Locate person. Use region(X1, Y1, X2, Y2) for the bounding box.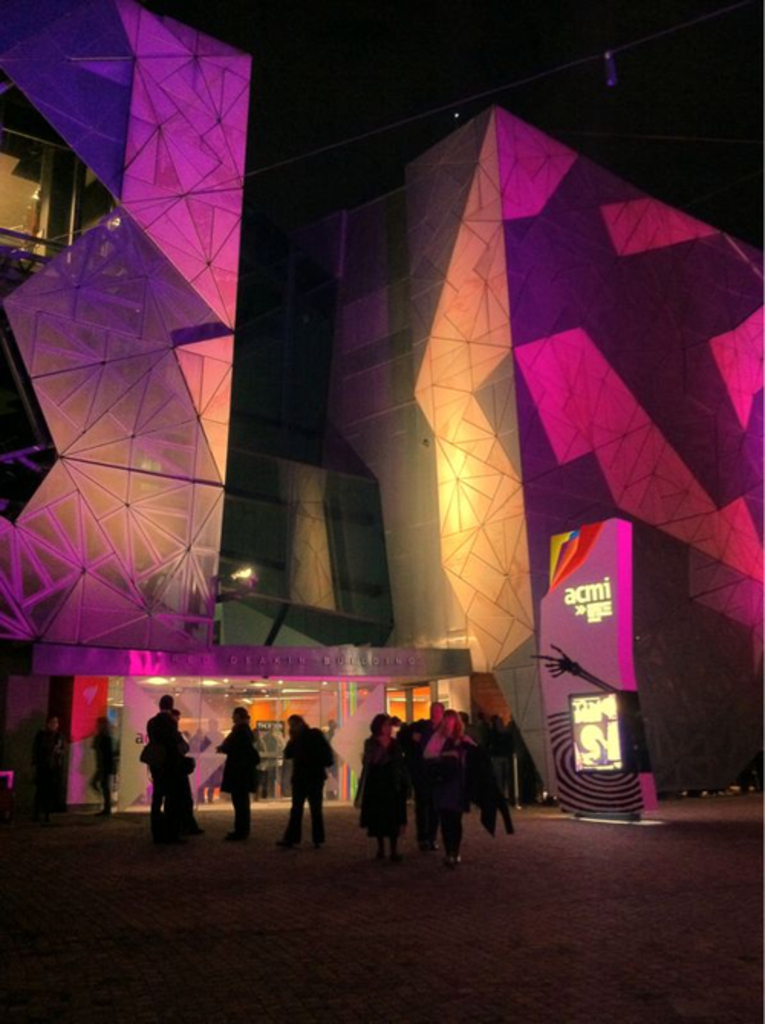
region(28, 710, 70, 805).
